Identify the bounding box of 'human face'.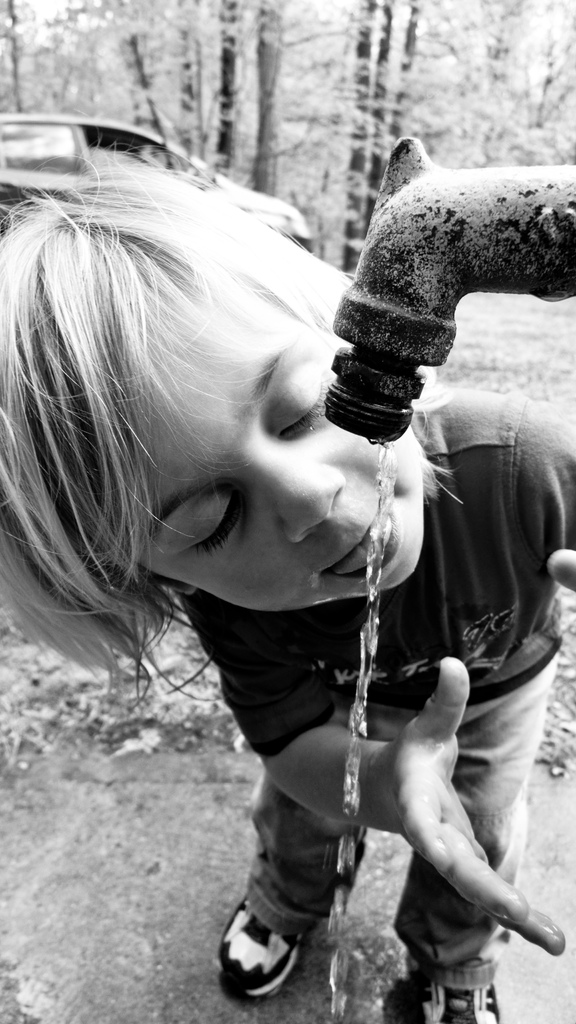
(left=138, top=274, right=424, bottom=614).
